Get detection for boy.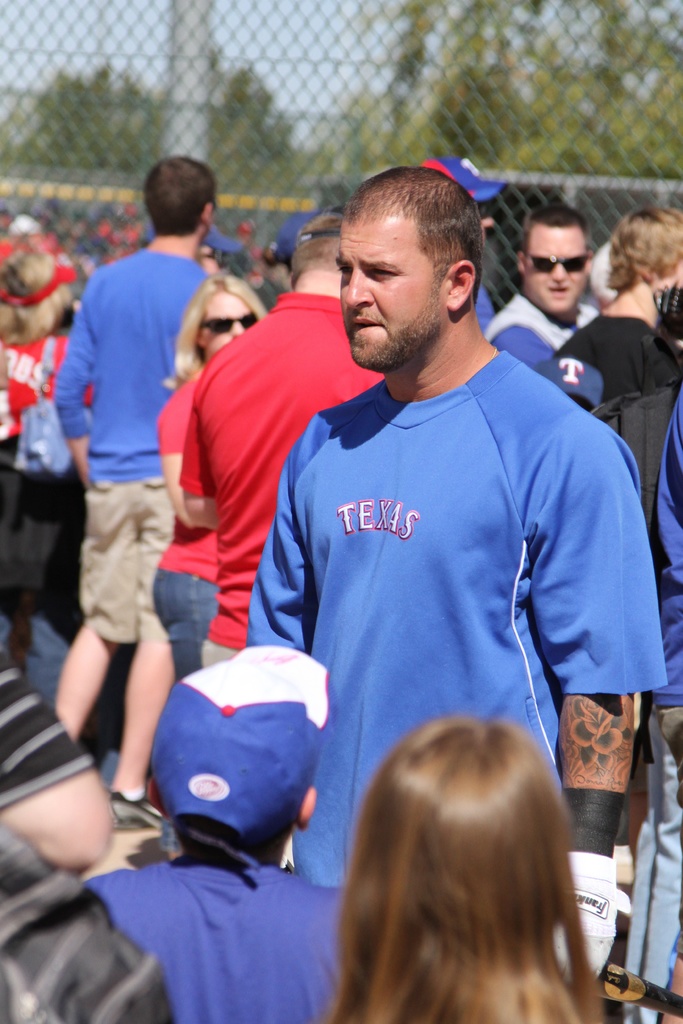
Detection: l=85, t=633, r=371, b=1013.
